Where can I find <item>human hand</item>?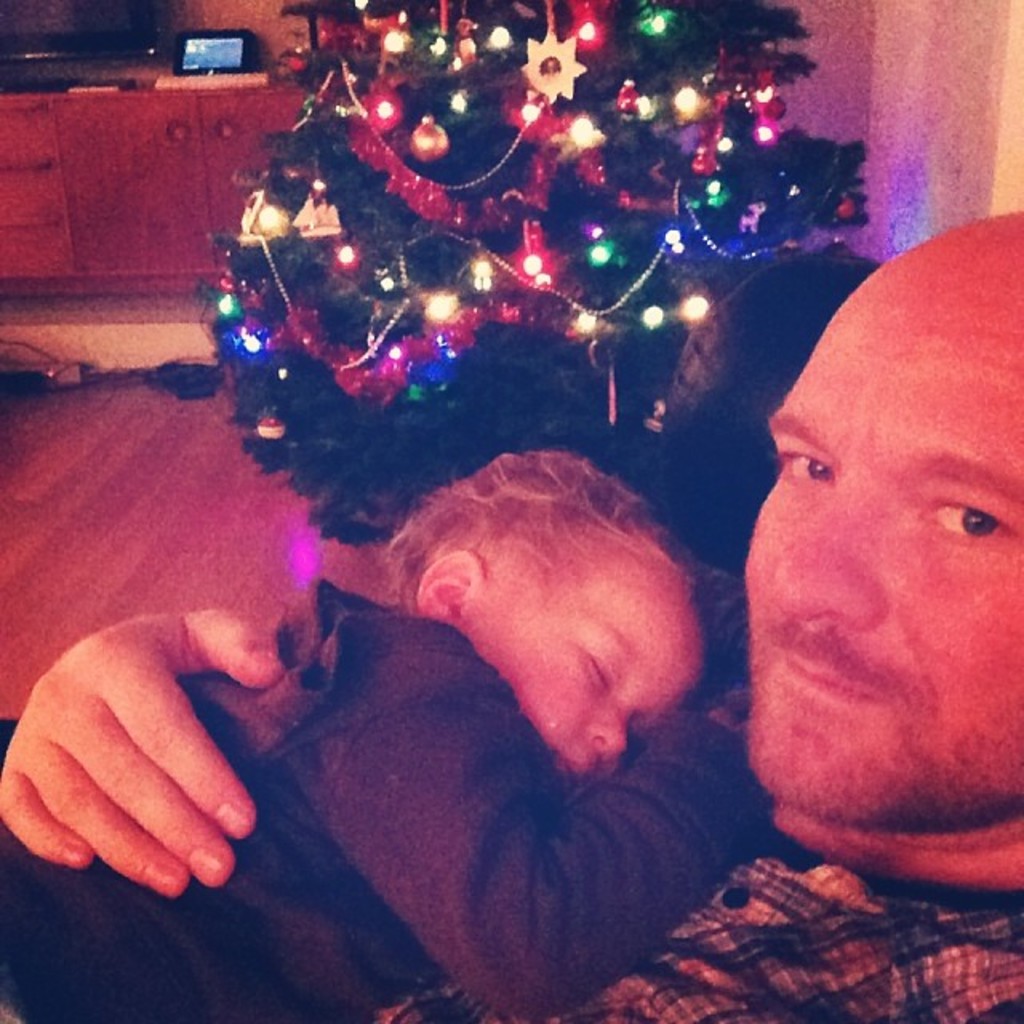
You can find it at box=[714, 685, 749, 738].
